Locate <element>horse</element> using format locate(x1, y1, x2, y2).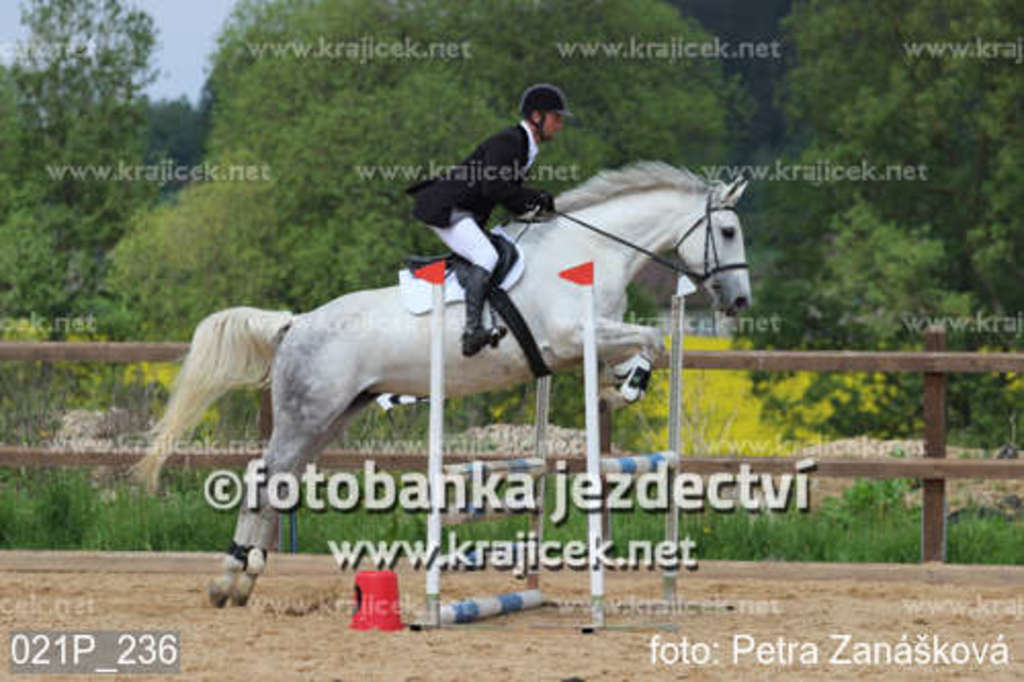
locate(127, 150, 756, 606).
